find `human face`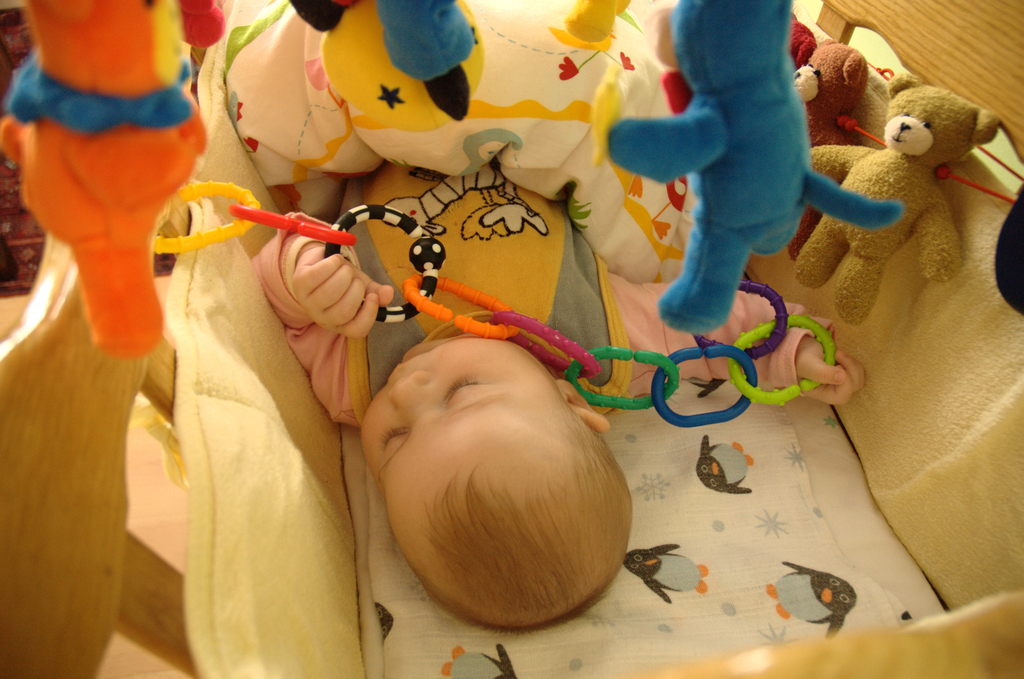
{"left": 359, "top": 334, "right": 557, "bottom": 532}
